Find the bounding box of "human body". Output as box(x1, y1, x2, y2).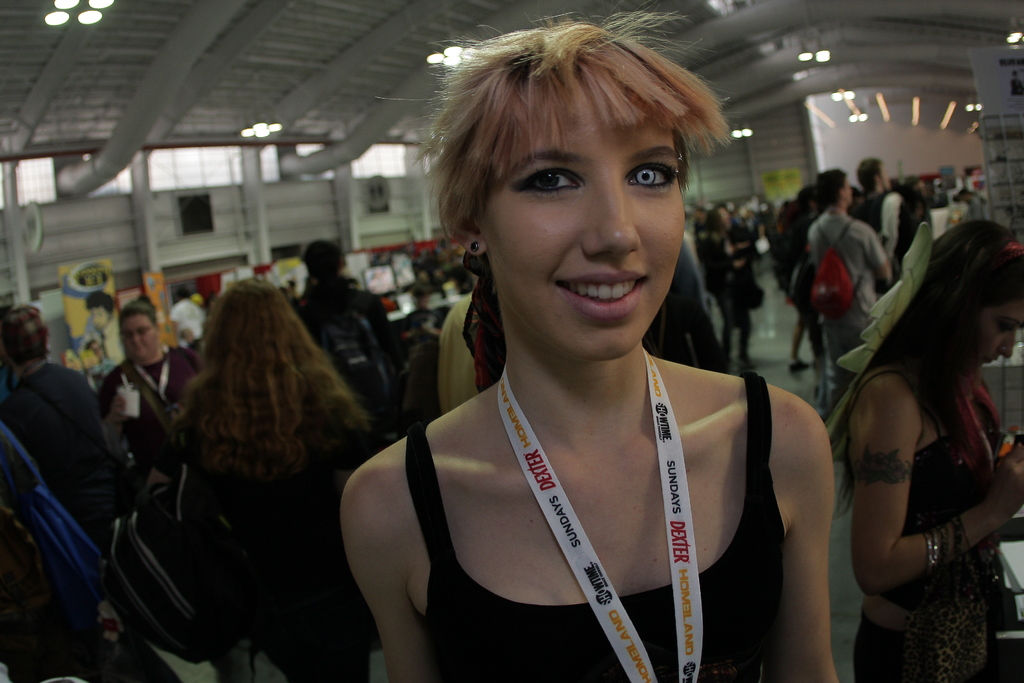
box(296, 276, 388, 399).
